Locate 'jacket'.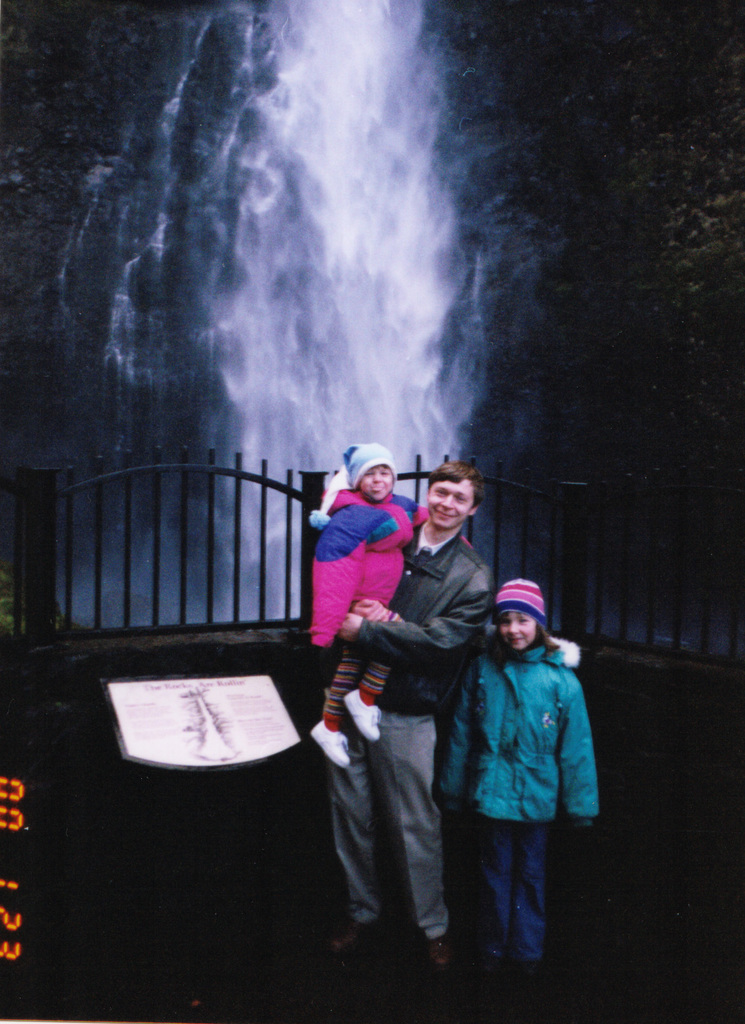
Bounding box: 300 485 477 653.
